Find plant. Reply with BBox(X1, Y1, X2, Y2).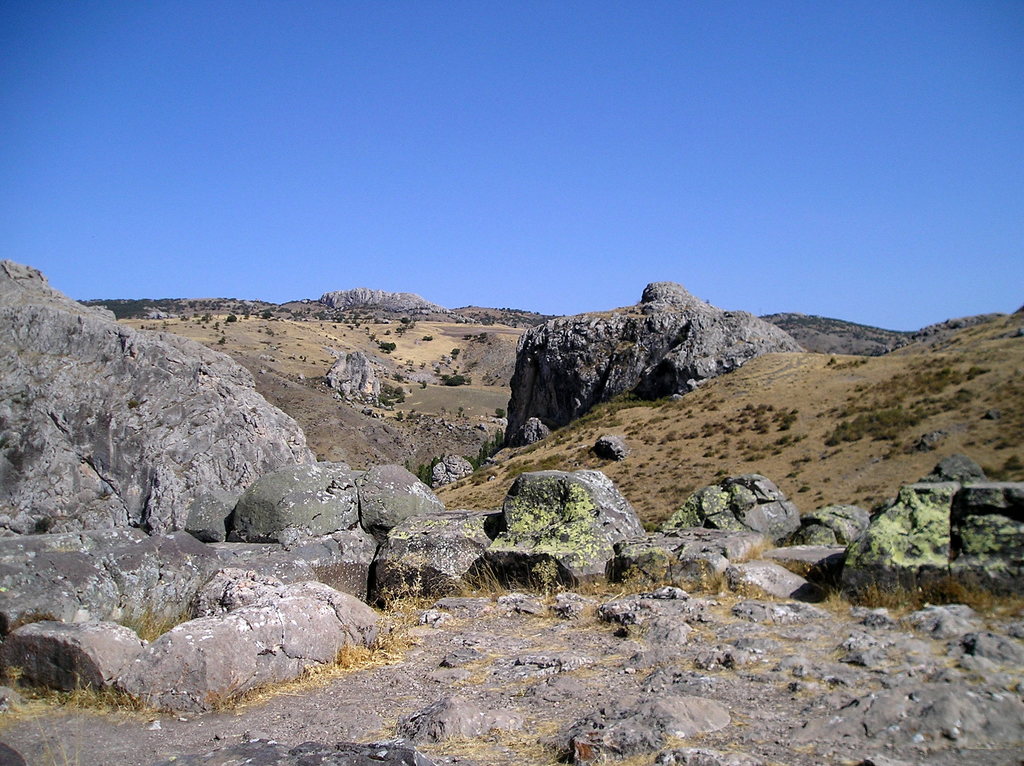
BBox(750, 451, 762, 458).
